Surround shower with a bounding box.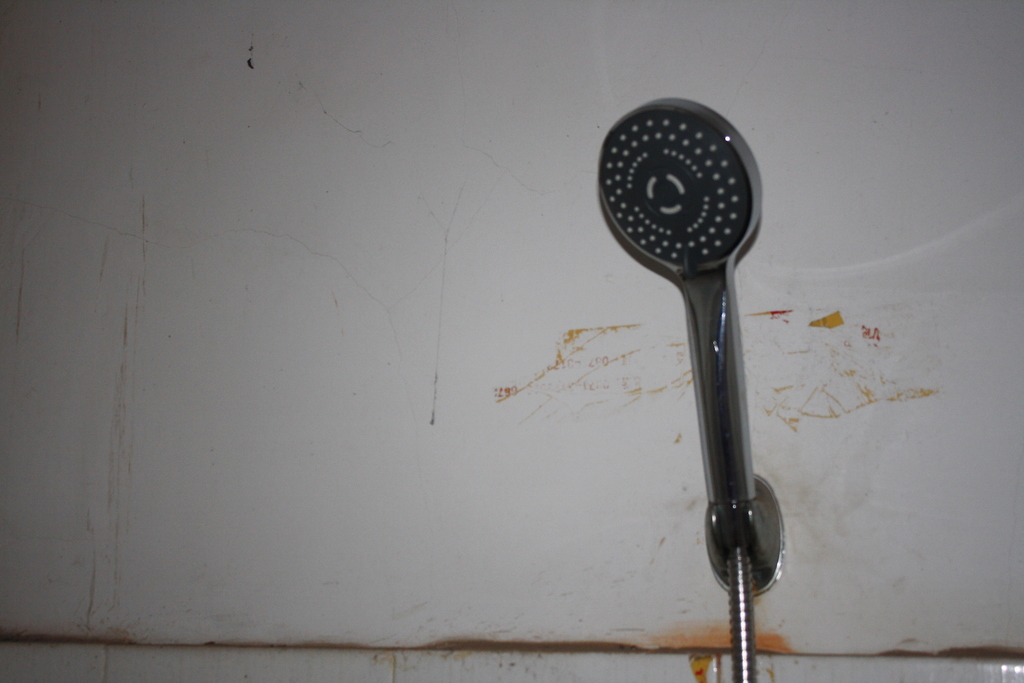
pyautogui.locateOnScreen(594, 101, 783, 594).
